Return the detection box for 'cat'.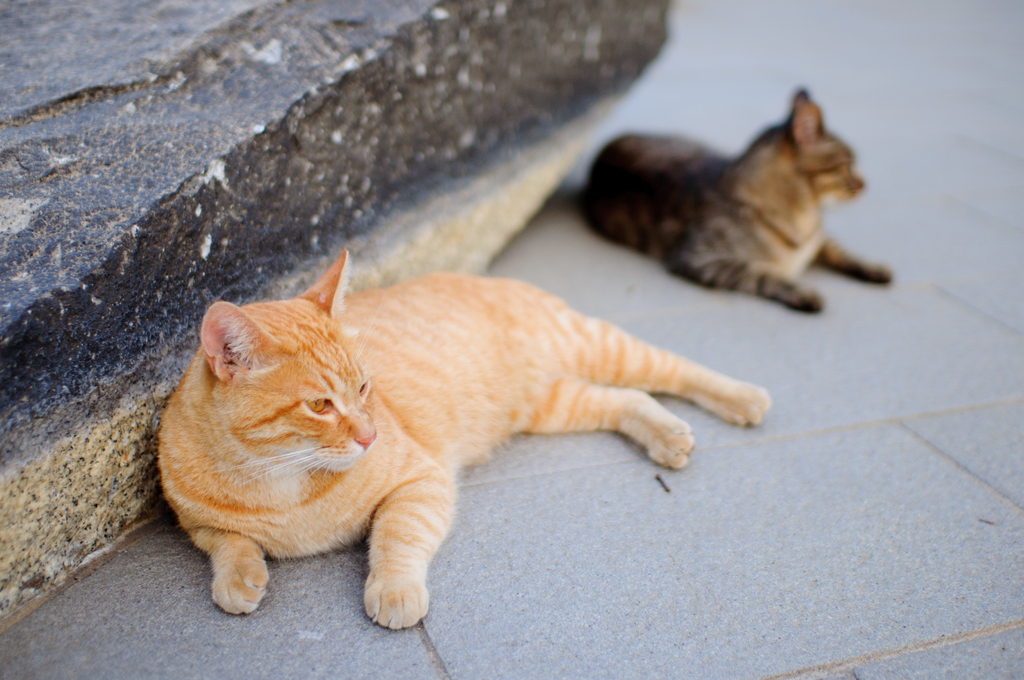
detection(545, 88, 895, 314).
